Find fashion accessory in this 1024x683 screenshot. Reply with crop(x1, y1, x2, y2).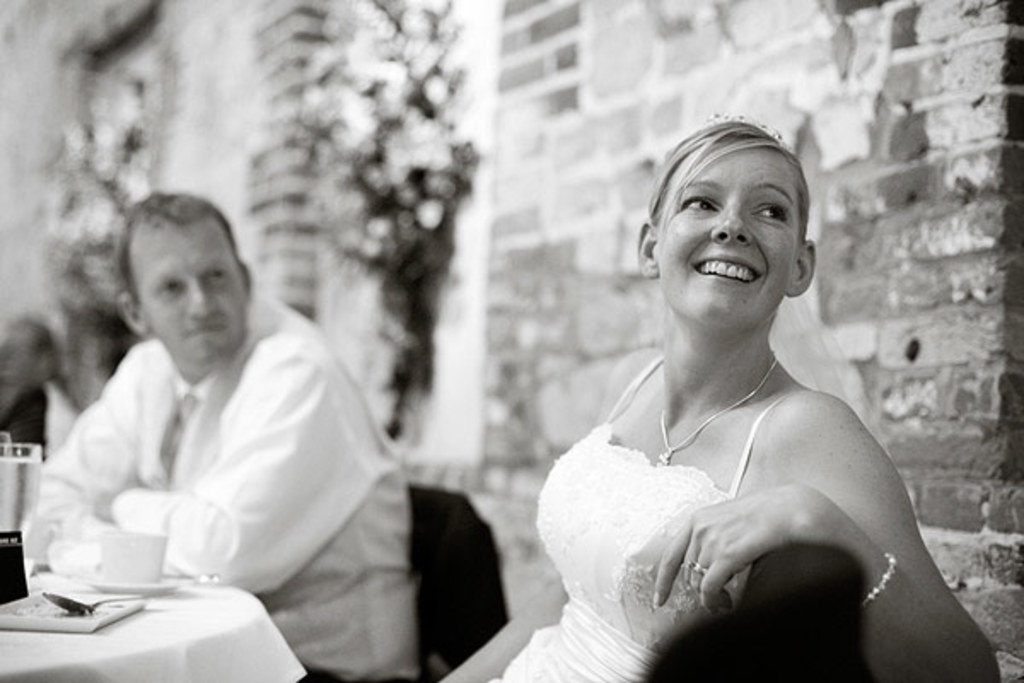
crop(708, 109, 788, 150).
